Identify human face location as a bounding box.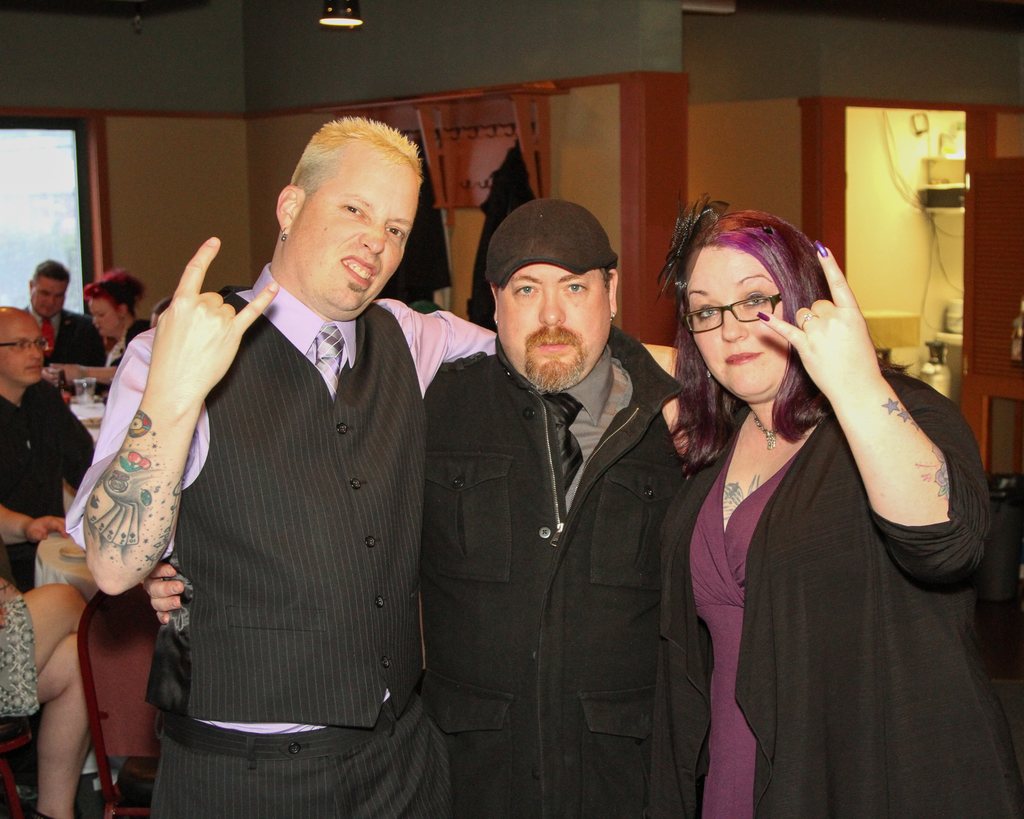
pyautogui.locateOnScreen(28, 277, 72, 324).
